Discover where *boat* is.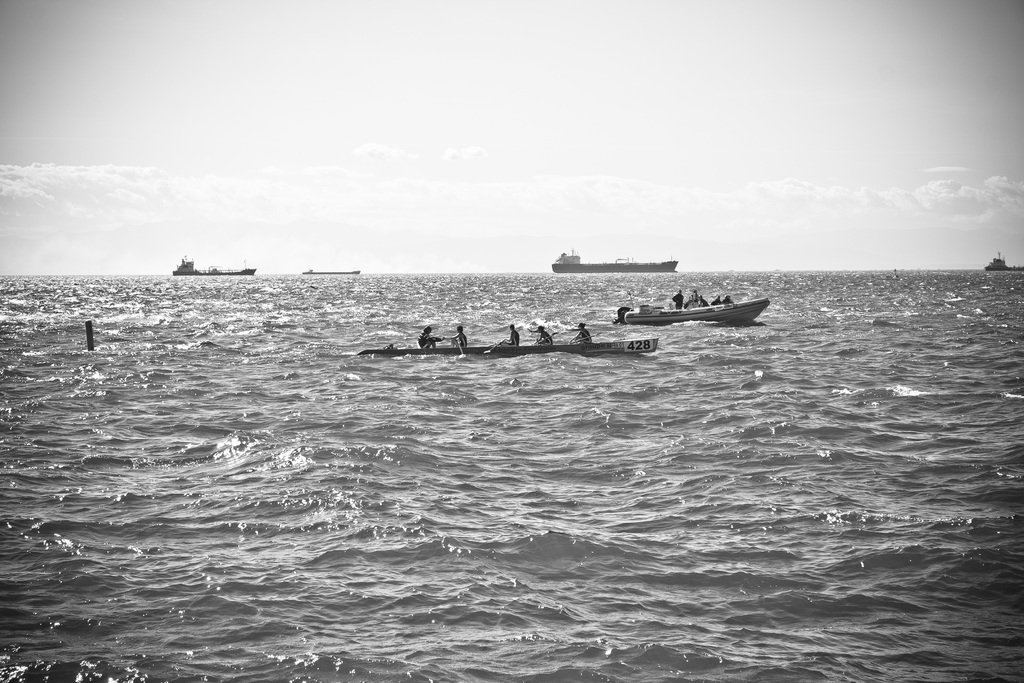
Discovered at left=358, top=338, right=657, bottom=354.
